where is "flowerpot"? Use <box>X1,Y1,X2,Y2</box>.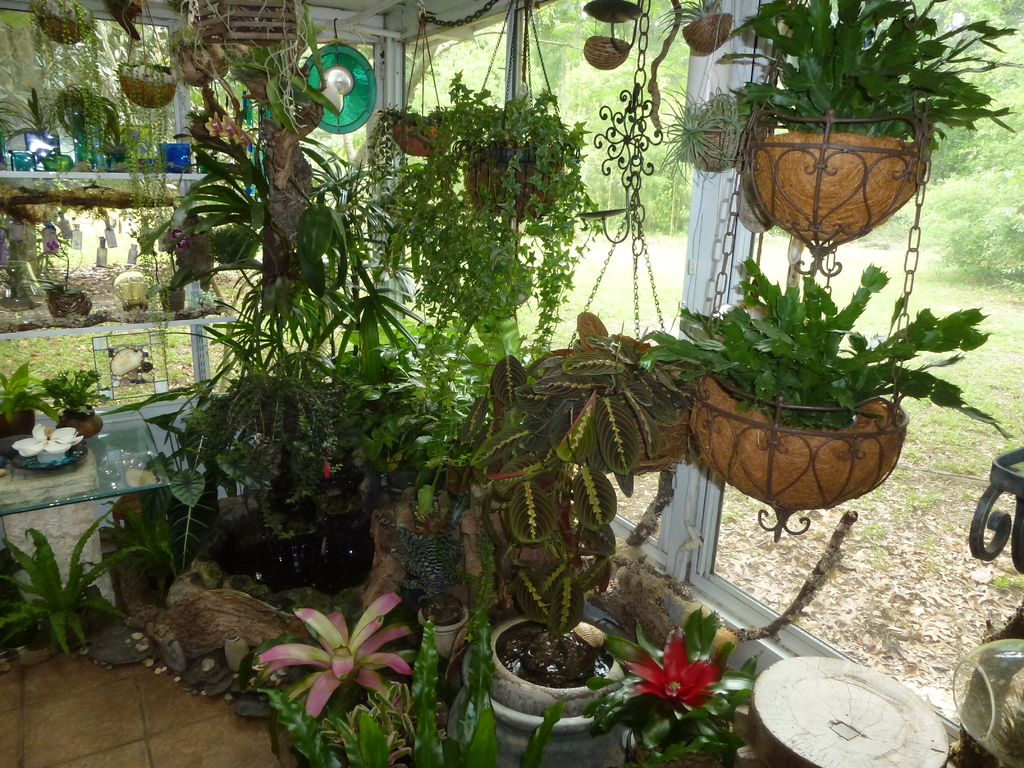
<box>115,71,175,108</box>.
